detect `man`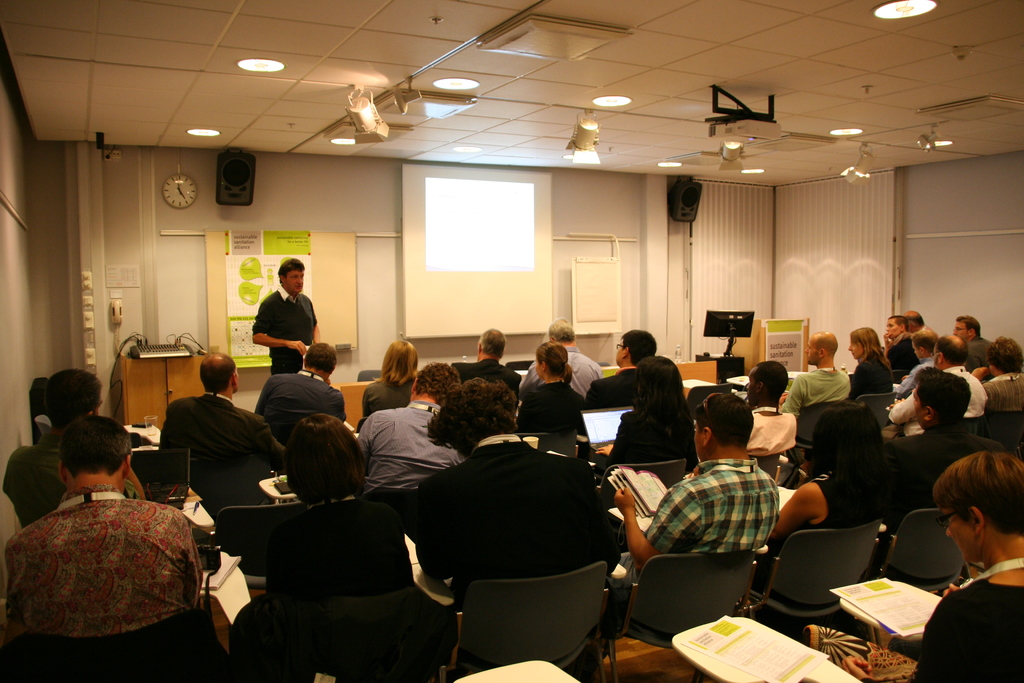
(883, 316, 921, 371)
